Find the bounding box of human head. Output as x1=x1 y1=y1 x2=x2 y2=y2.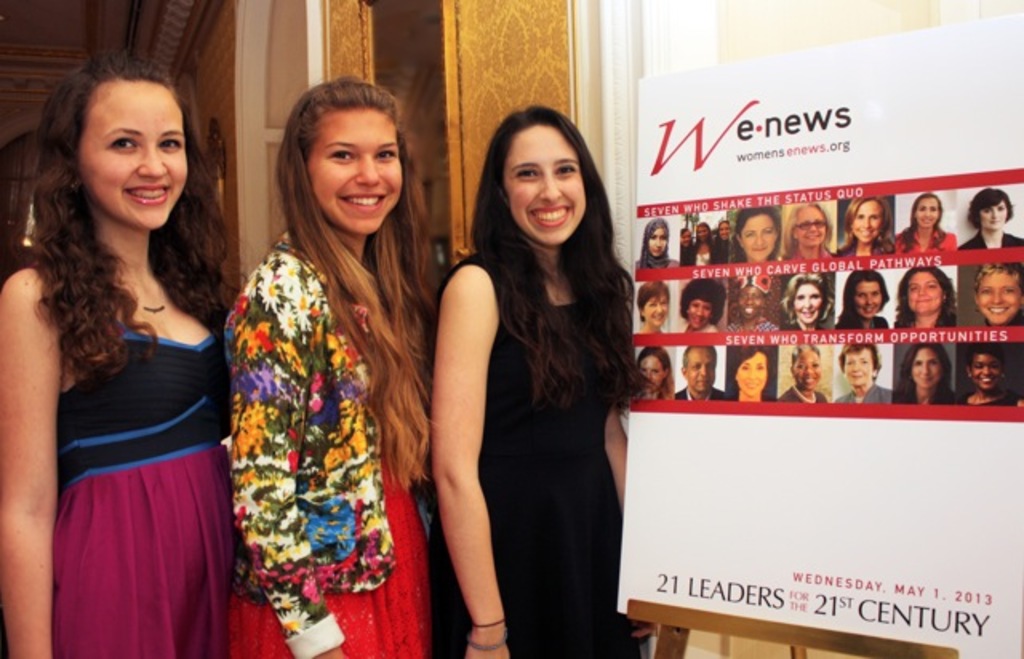
x1=680 y1=229 x2=693 y2=246.
